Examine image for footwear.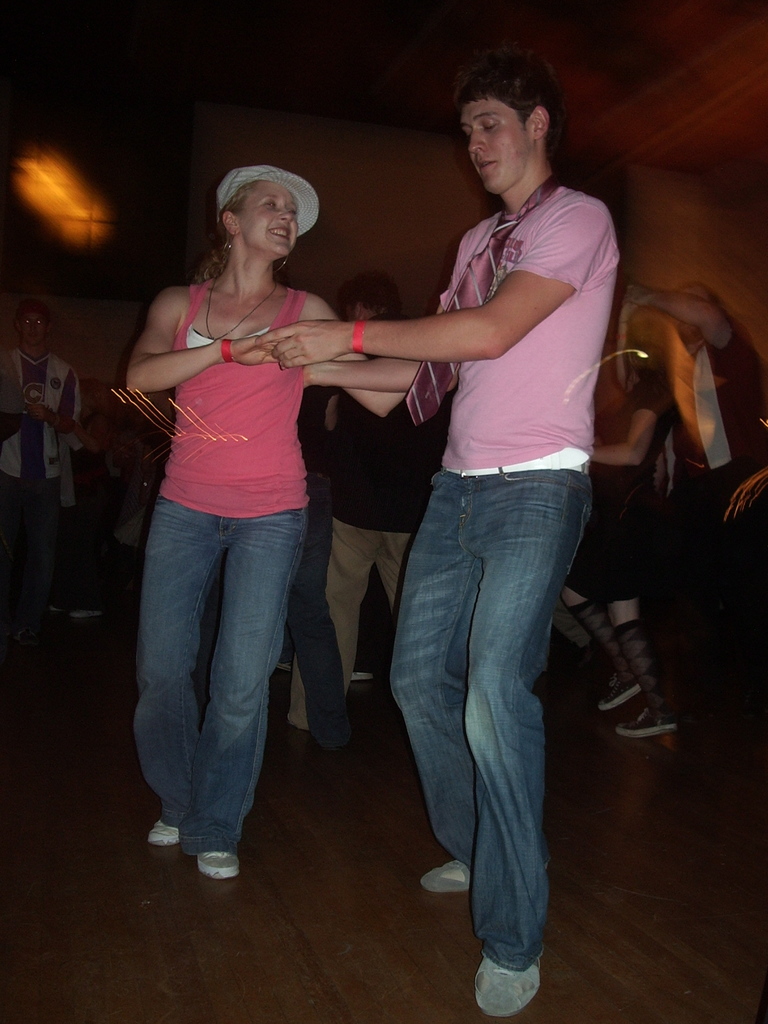
Examination result: <region>196, 854, 240, 881</region>.
